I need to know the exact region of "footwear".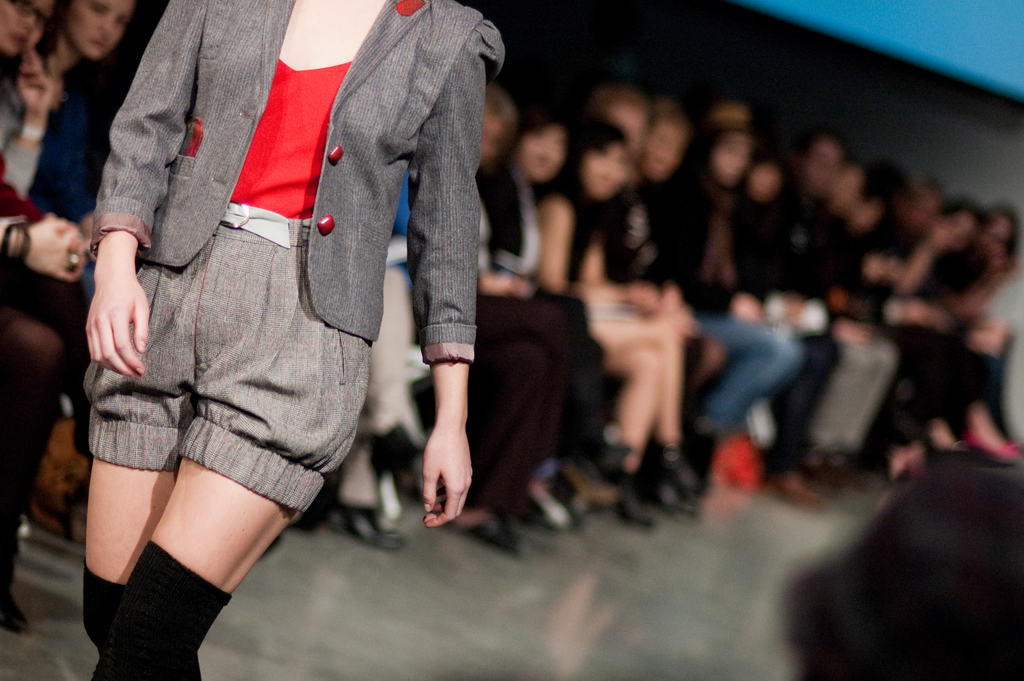
Region: bbox=(713, 439, 764, 489).
